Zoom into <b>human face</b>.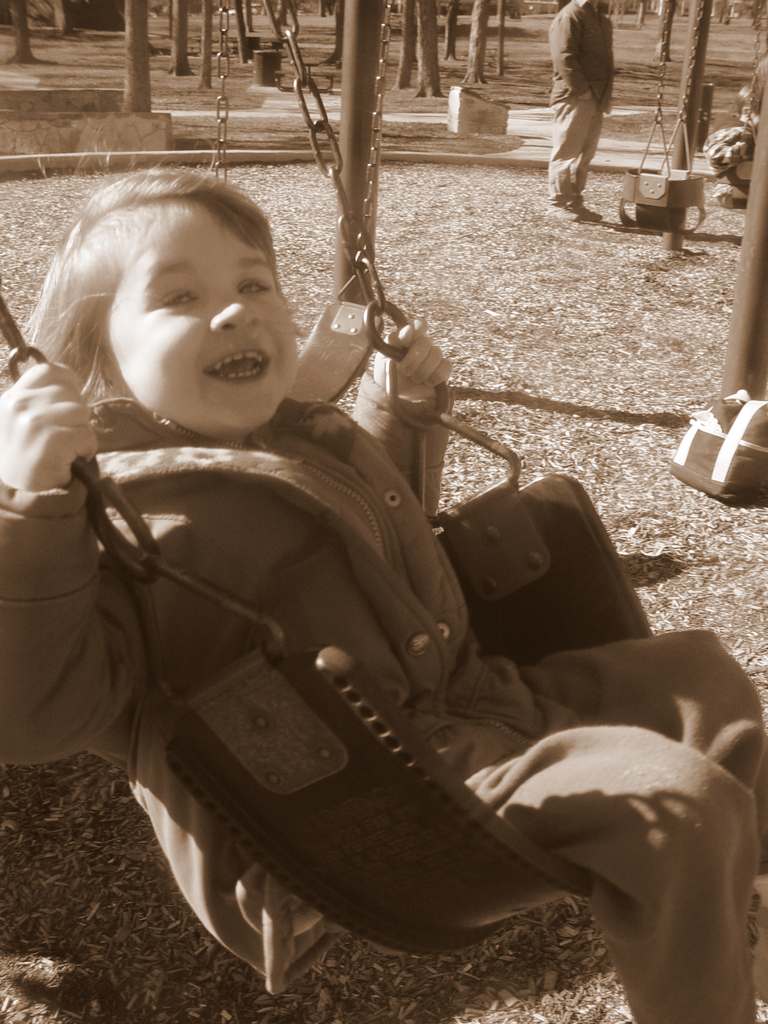
Zoom target: BBox(104, 211, 298, 435).
